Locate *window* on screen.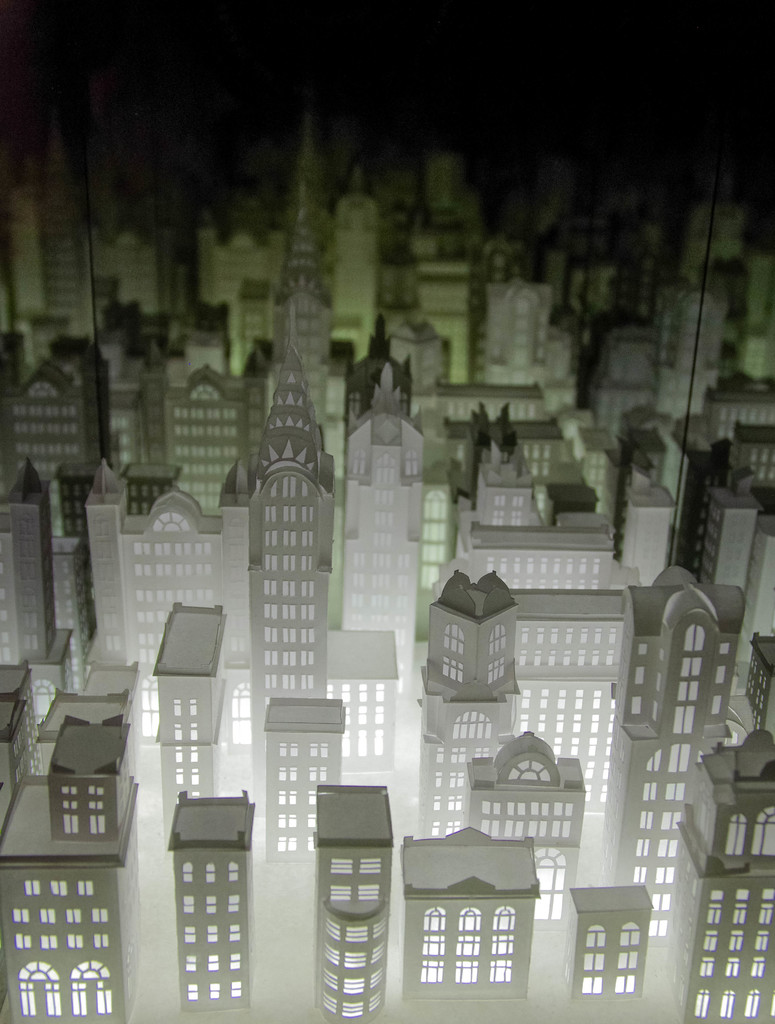
On screen at <bbox>72, 959, 111, 1016</bbox>.
